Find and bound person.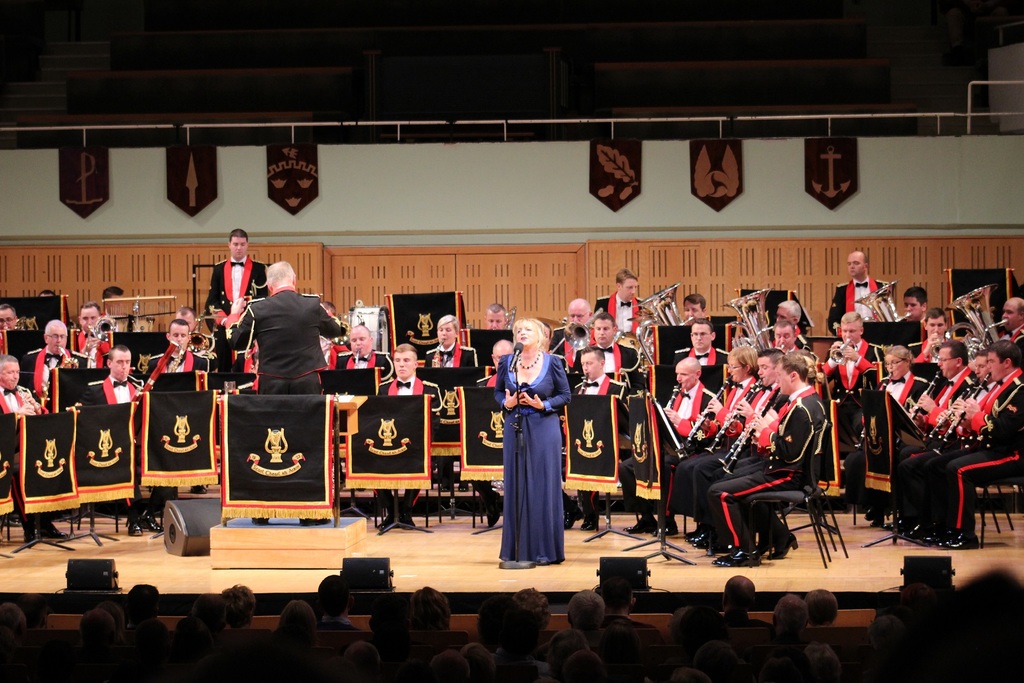
Bound: bbox=(767, 320, 807, 355).
